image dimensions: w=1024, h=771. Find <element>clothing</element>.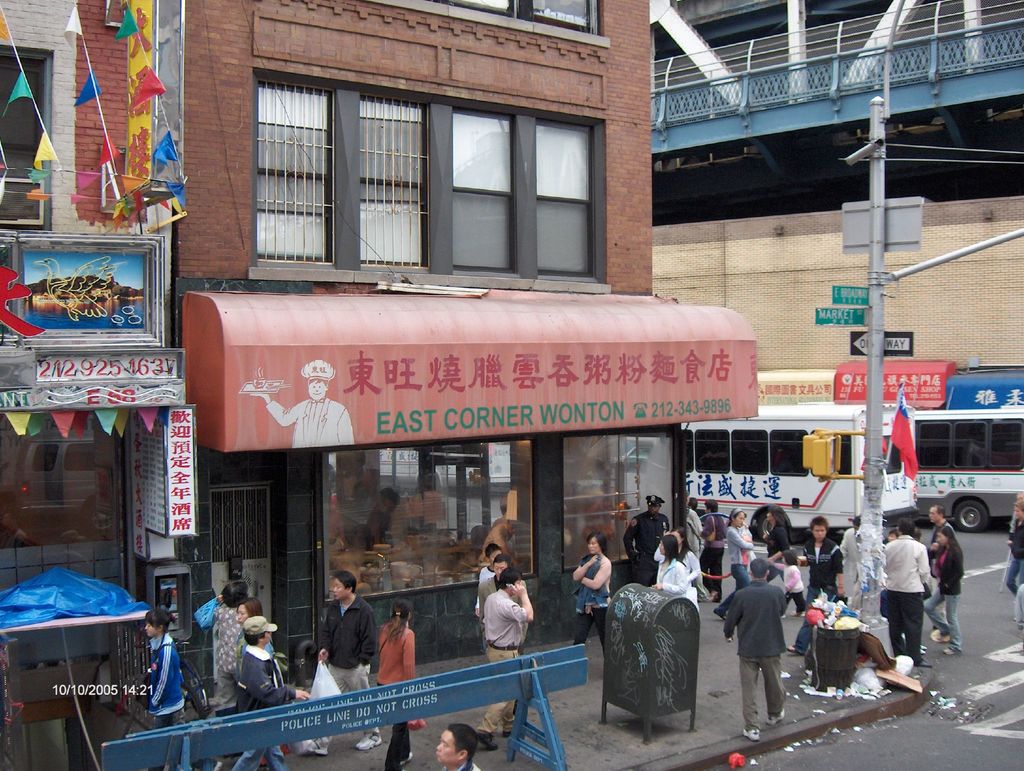
{"left": 1017, "top": 588, "right": 1023, "bottom": 624}.
